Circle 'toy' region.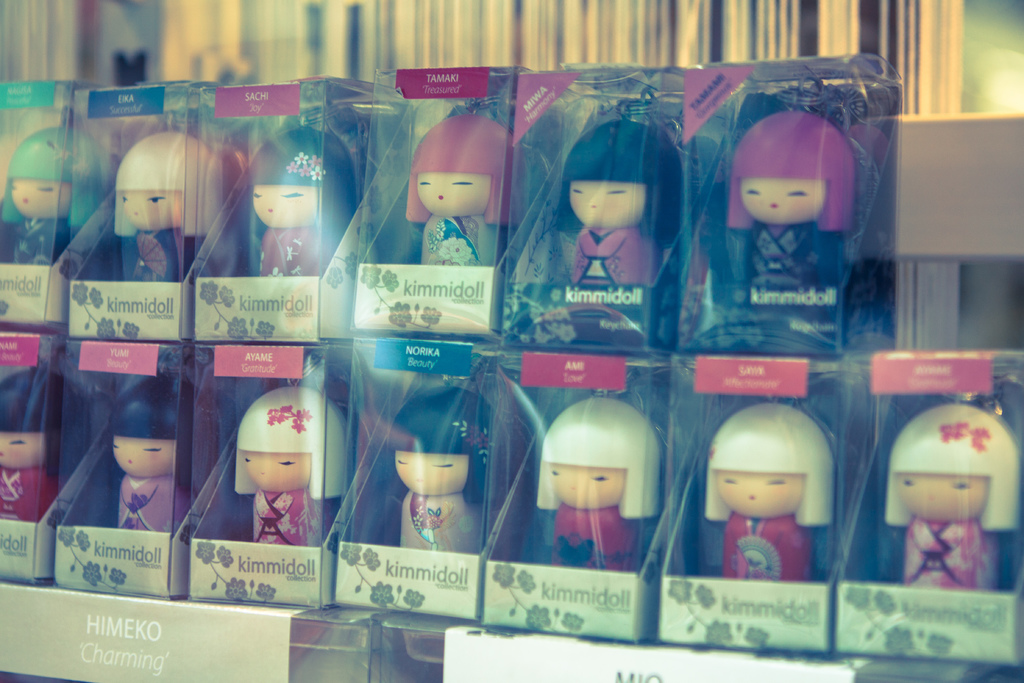
Region: (left=877, top=401, right=1021, bottom=597).
